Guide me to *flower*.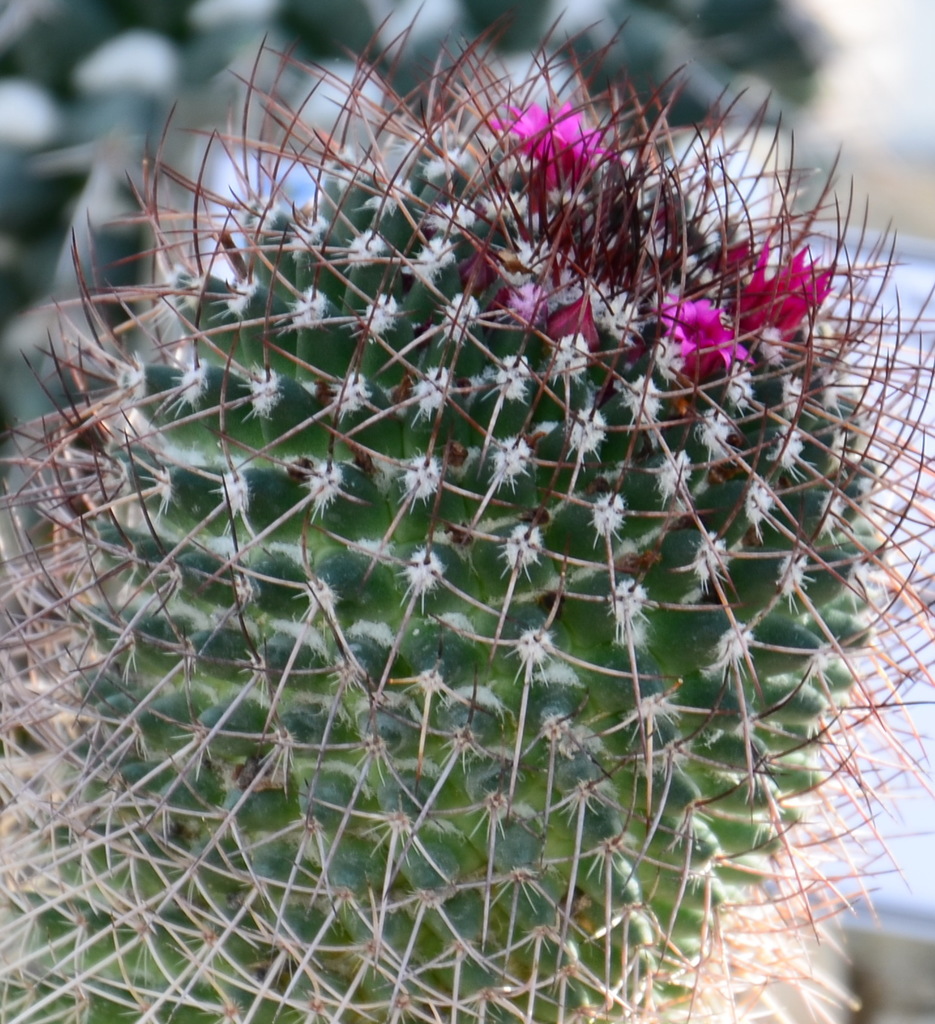
Guidance: 761:240:836:334.
